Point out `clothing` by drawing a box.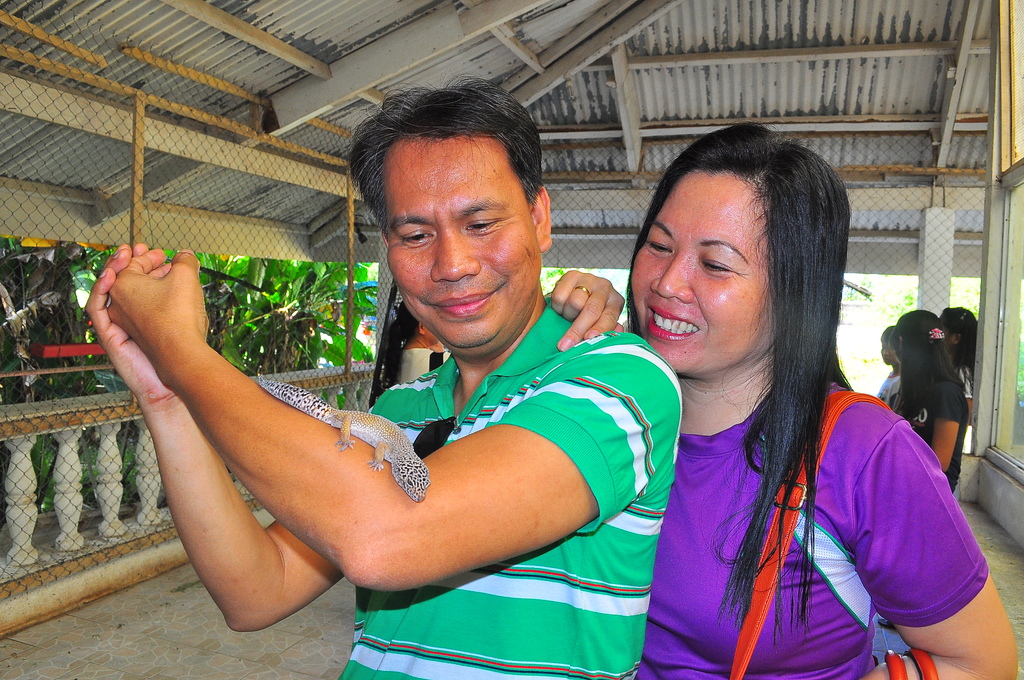
left=639, top=373, right=988, bottom=679.
